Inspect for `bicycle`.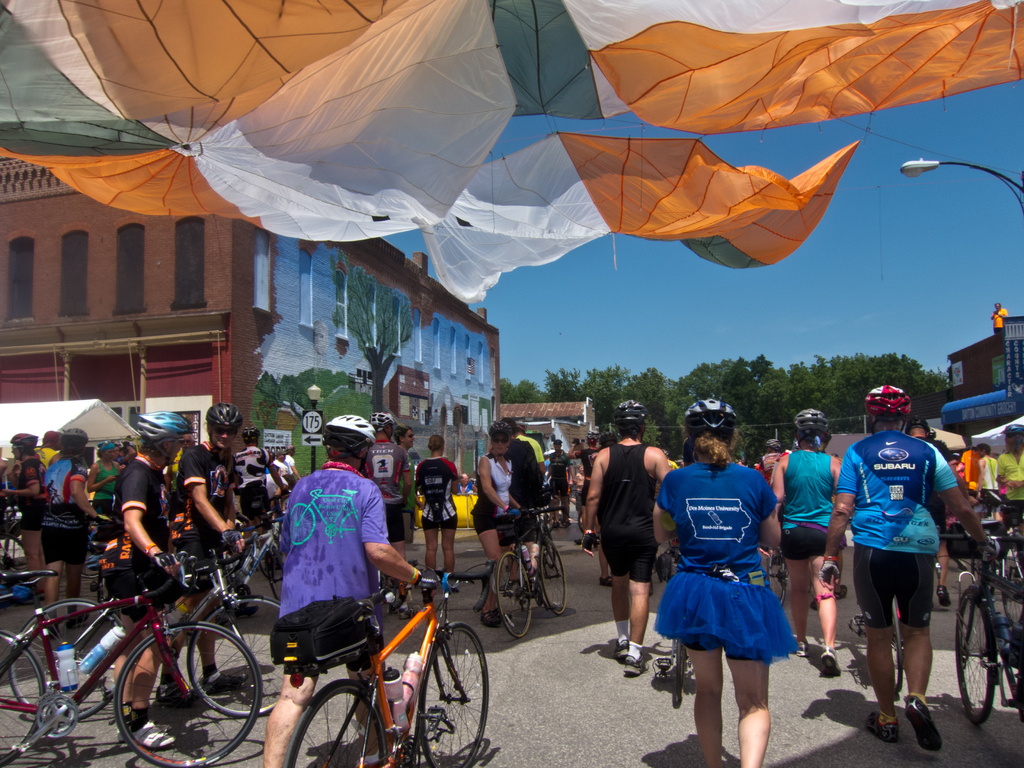
Inspection: rect(477, 497, 576, 628).
